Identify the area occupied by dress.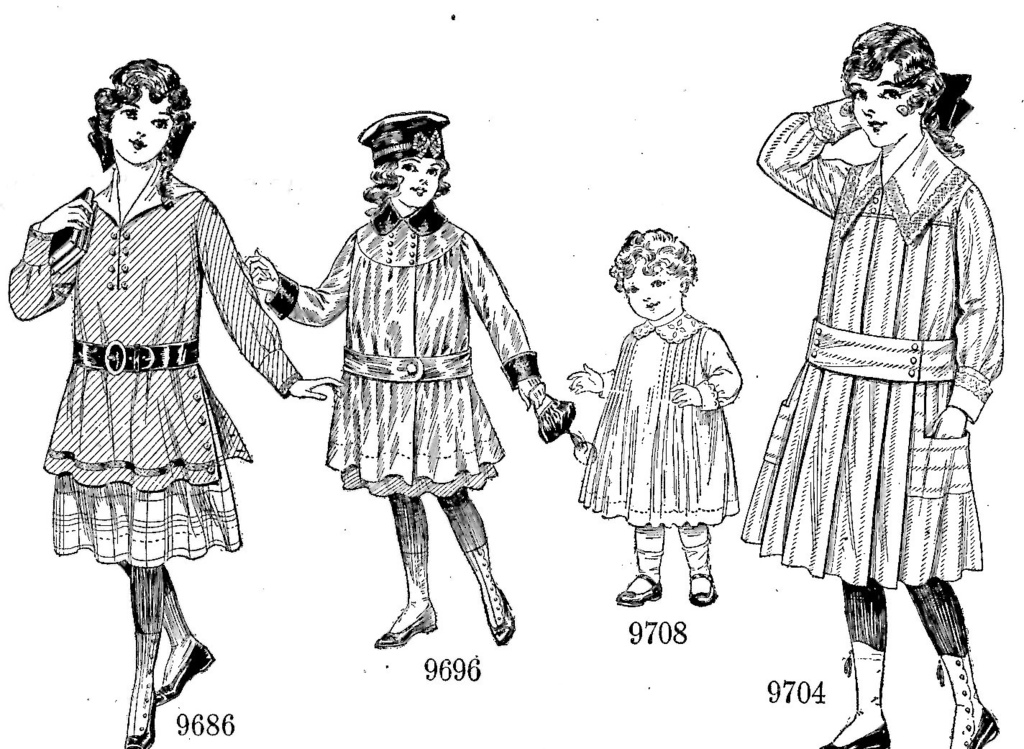
Area: l=737, t=98, r=1004, b=588.
